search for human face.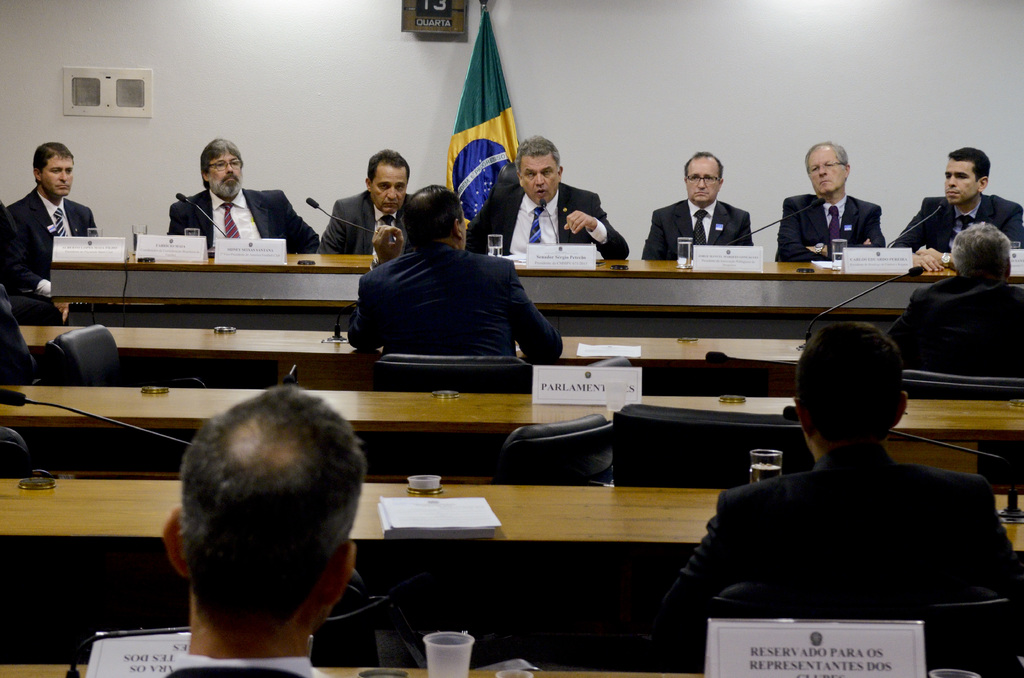
Found at <box>686,157,721,202</box>.
